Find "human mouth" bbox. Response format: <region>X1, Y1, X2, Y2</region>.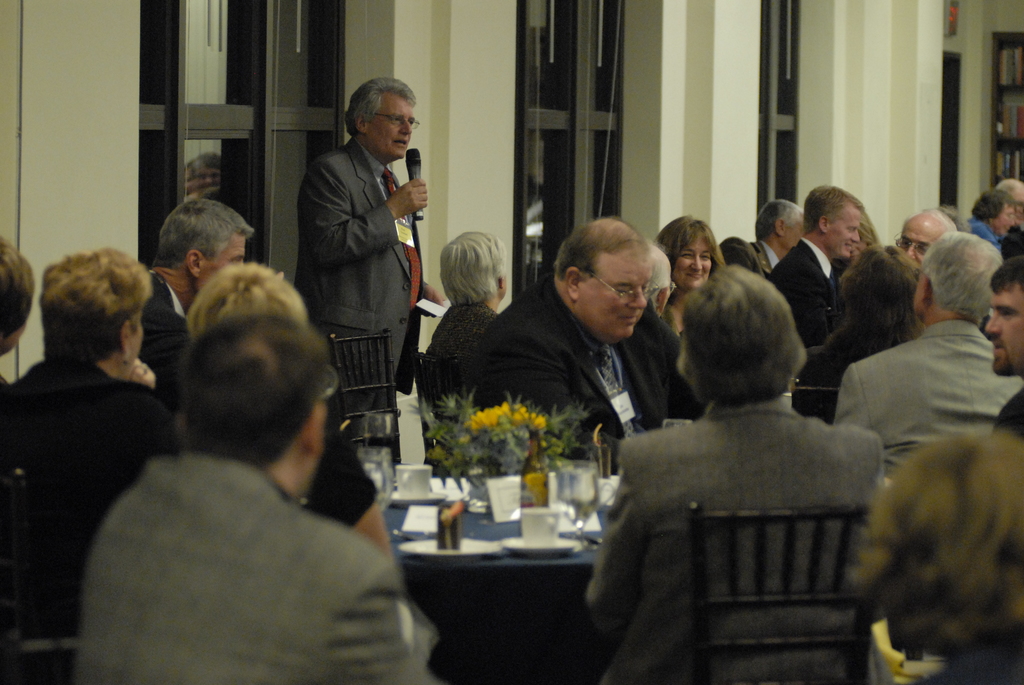
<region>622, 318, 634, 327</region>.
